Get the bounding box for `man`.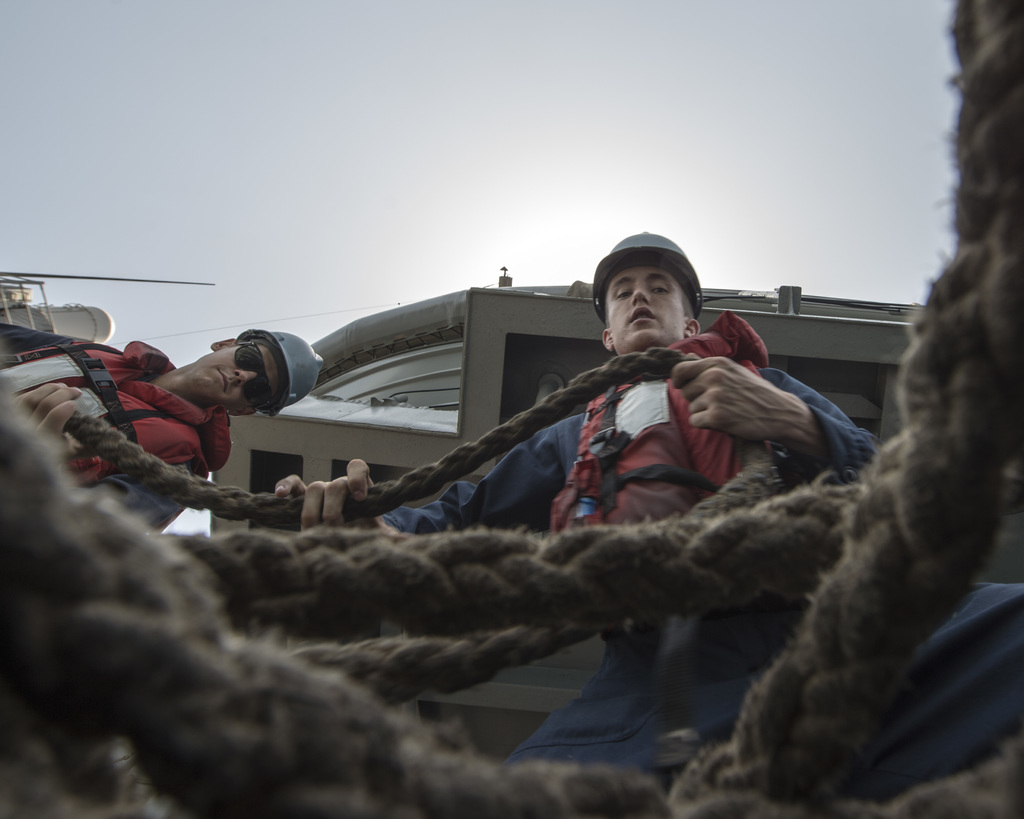
{"left": 271, "top": 219, "right": 1023, "bottom": 807}.
